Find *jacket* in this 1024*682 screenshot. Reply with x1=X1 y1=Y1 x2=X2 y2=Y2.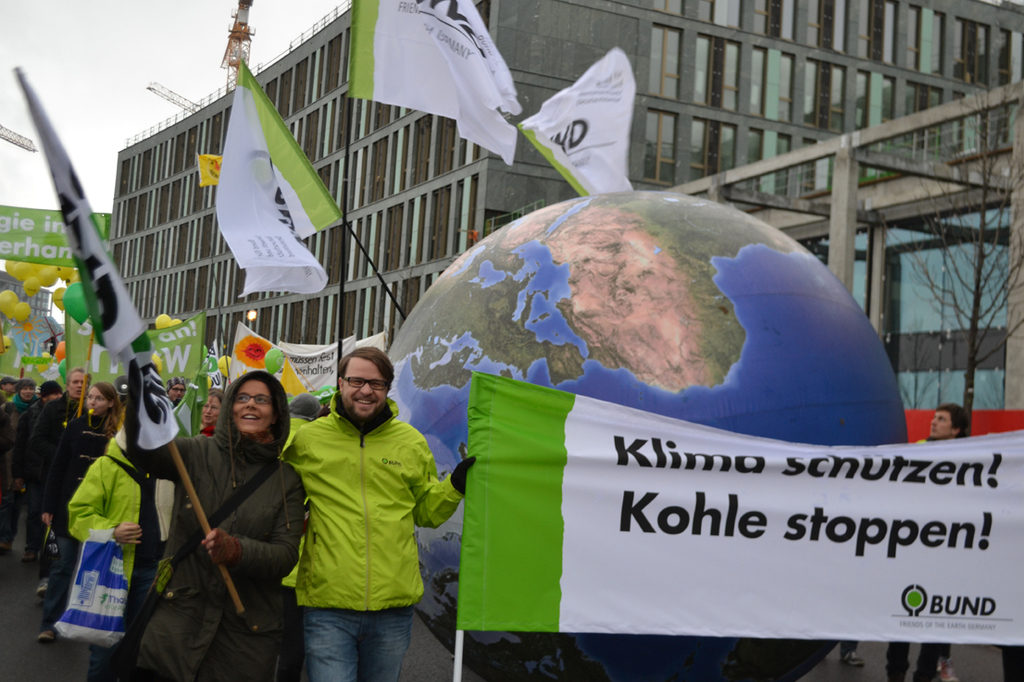
x1=136 y1=368 x2=302 y2=681.
